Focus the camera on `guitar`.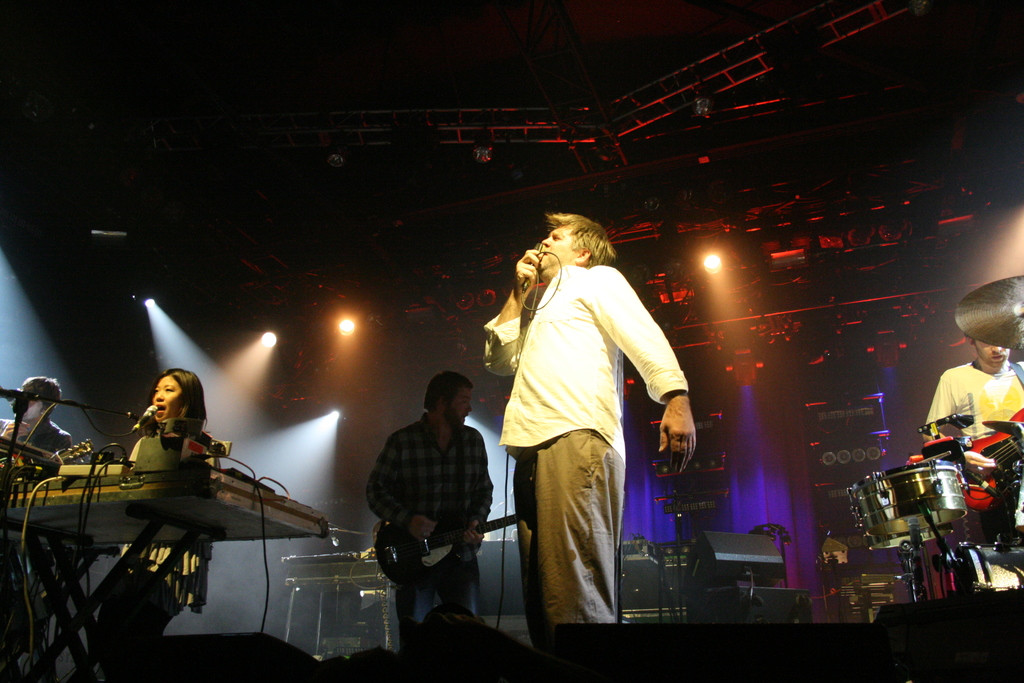
Focus region: BBox(369, 513, 523, 592).
